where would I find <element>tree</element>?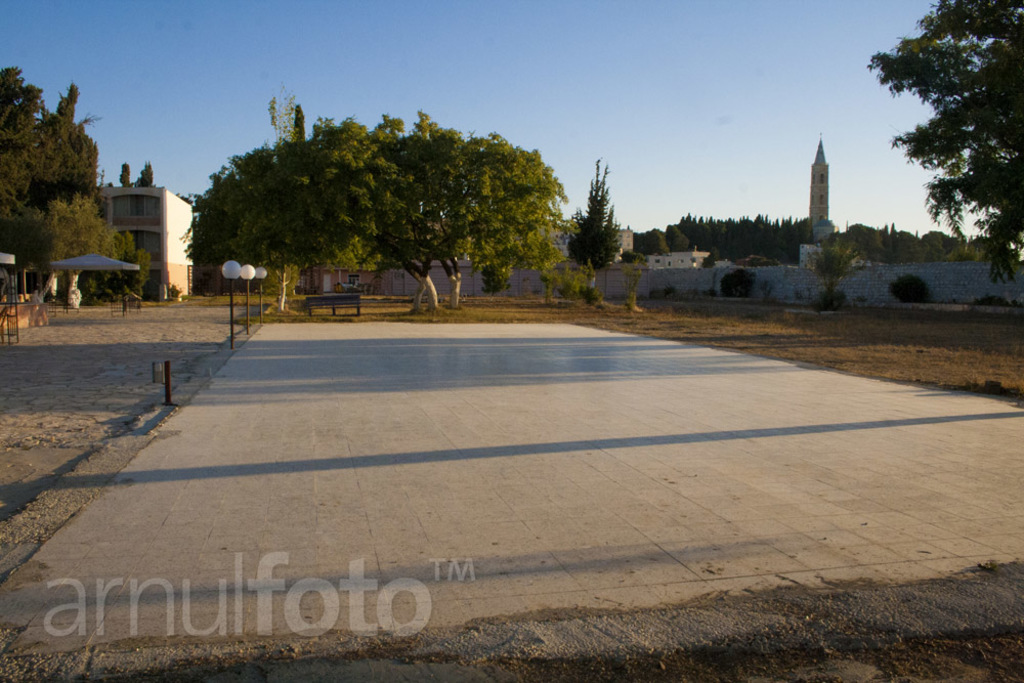
At (left=578, top=160, right=624, bottom=293).
